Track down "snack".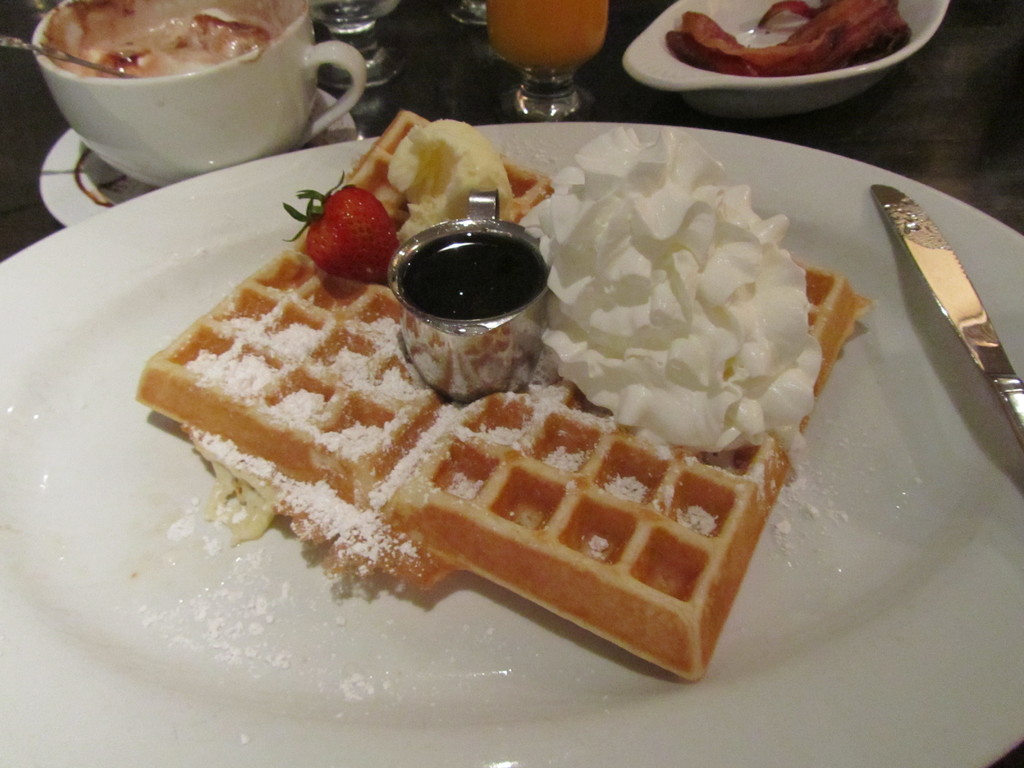
Tracked to <region>678, 0, 918, 71</region>.
